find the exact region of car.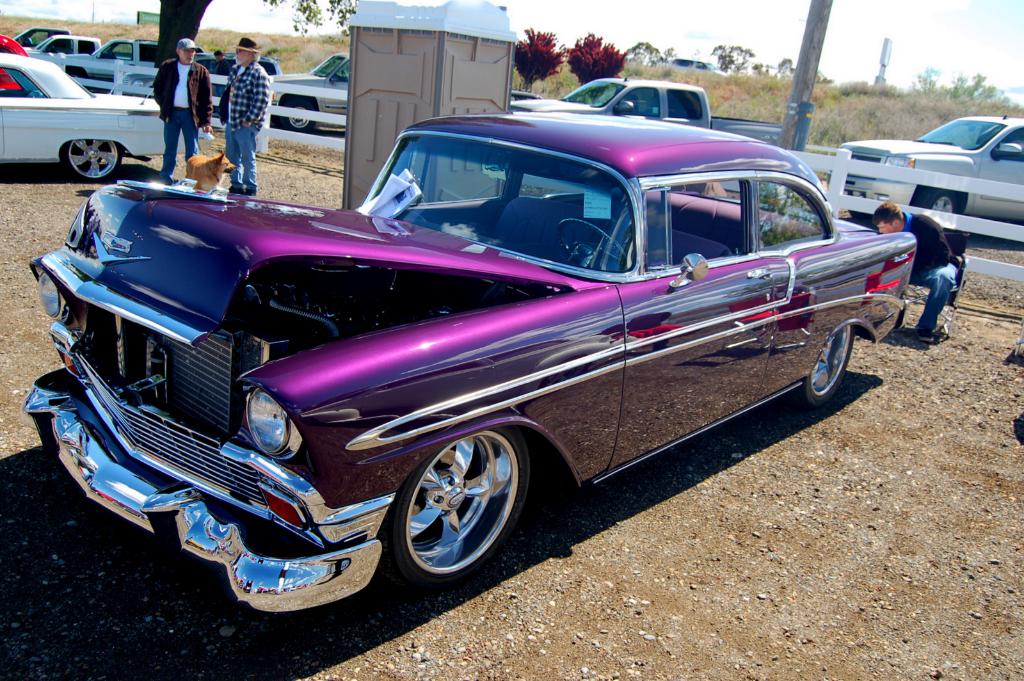
Exact region: 19, 124, 935, 613.
